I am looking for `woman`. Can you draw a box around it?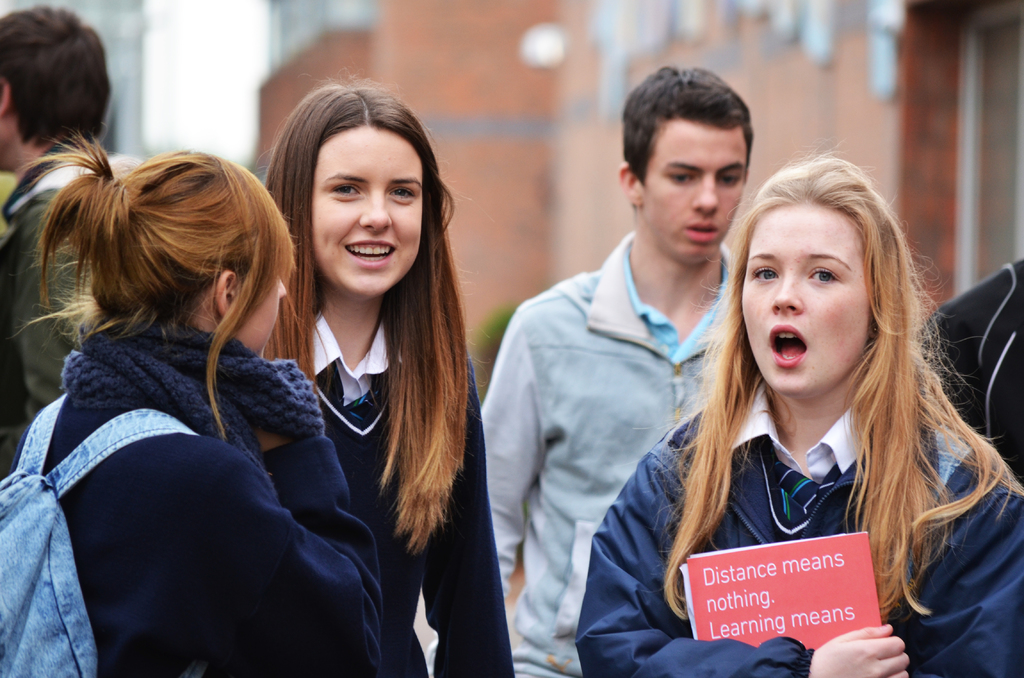
Sure, the bounding box is l=607, t=145, r=1009, b=662.
